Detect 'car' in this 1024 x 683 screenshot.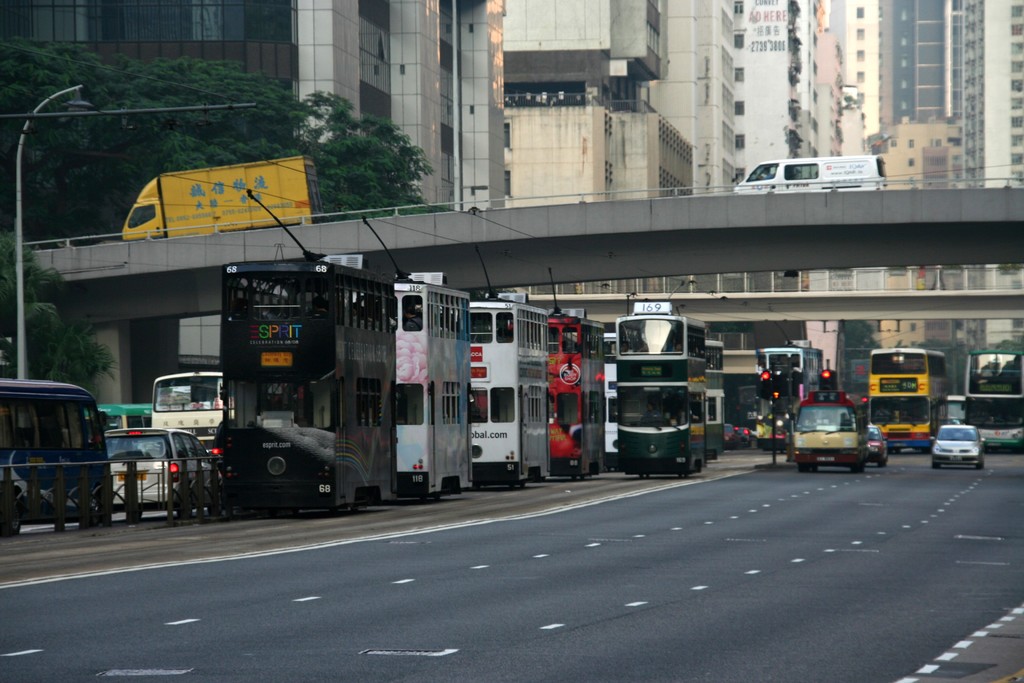
Detection: crop(104, 422, 221, 516).
